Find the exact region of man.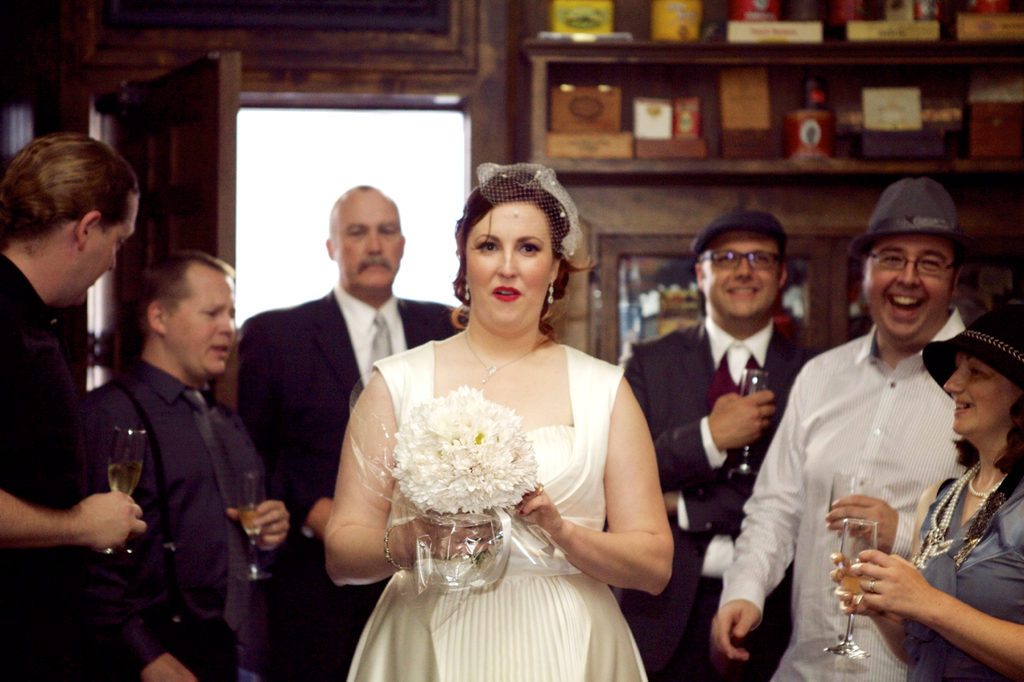
Exact region: (241, 178, 468, 681).
